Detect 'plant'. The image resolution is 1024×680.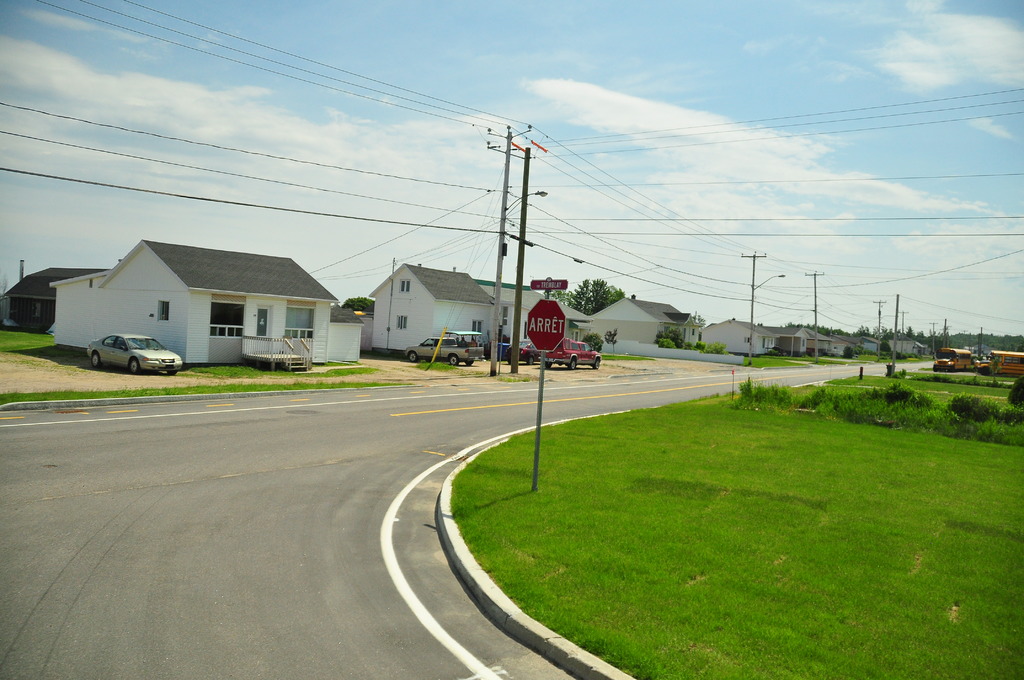
<box>604,328,620,353</box>.
